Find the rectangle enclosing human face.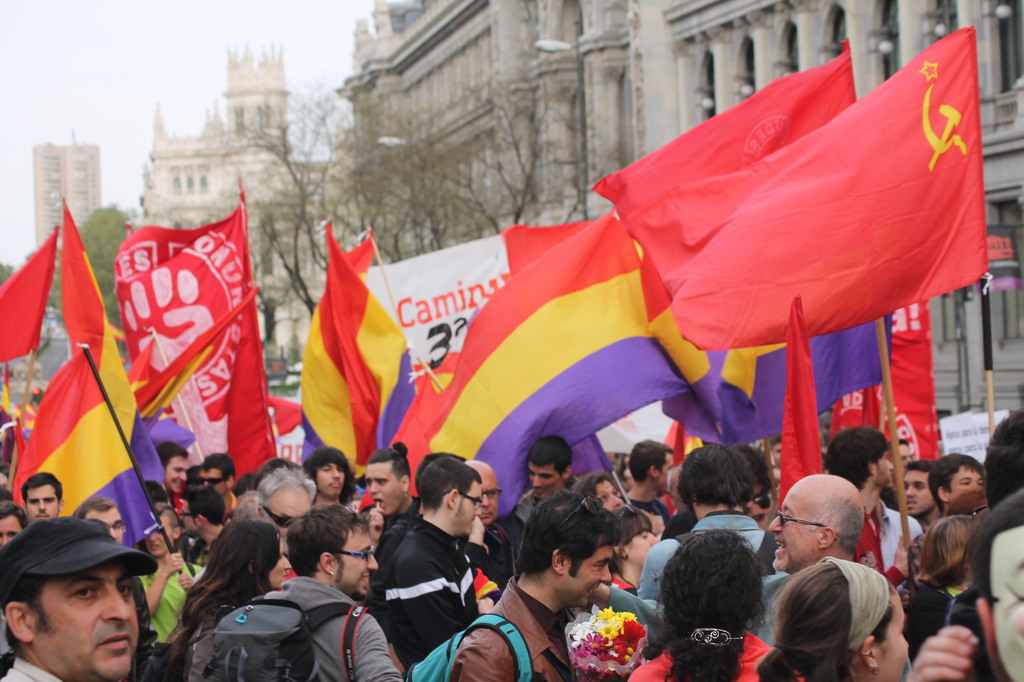
[316,445,342,498].
